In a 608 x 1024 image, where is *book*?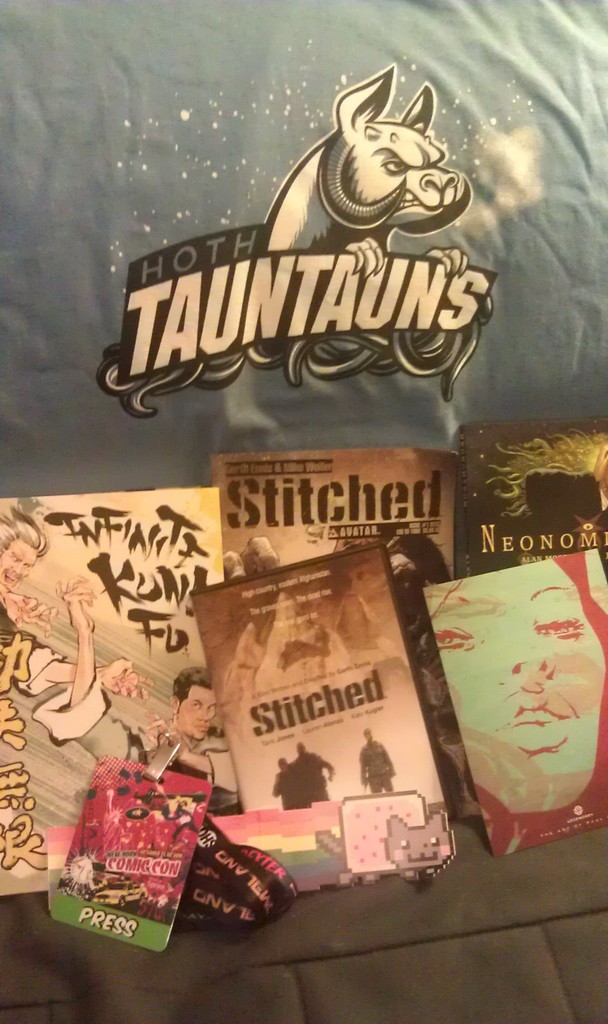
<box>187,541,458,825</box>.
